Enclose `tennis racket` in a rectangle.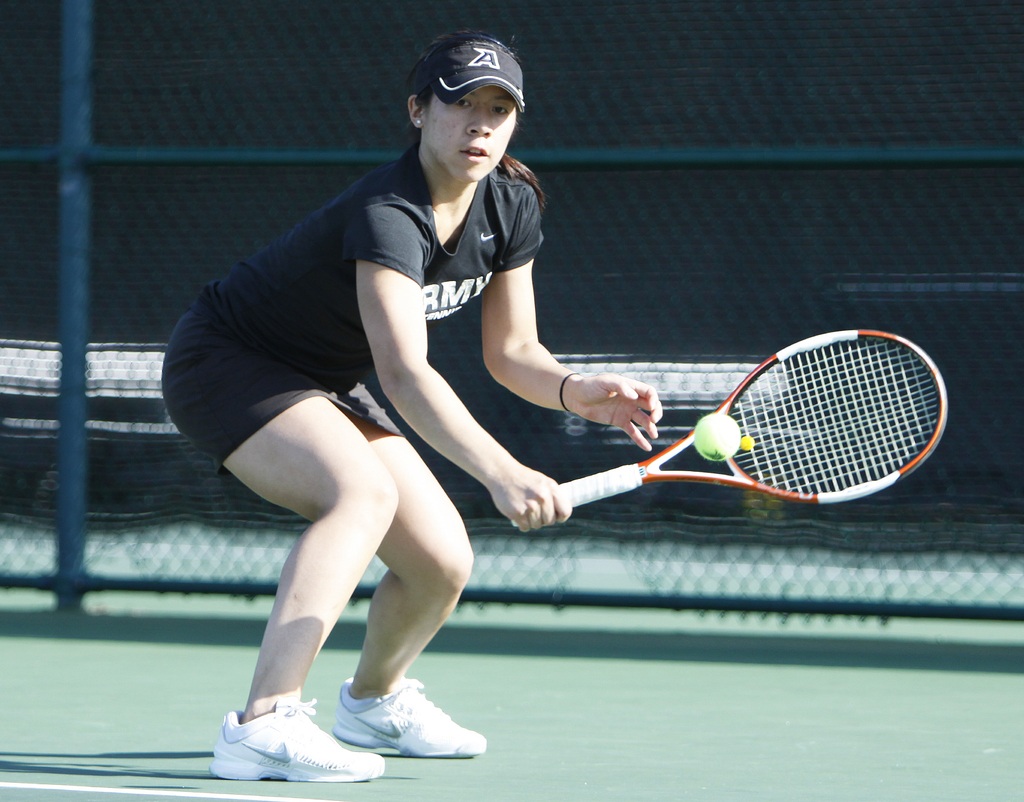
[left=510, top=332, right=952, bottom=526].
